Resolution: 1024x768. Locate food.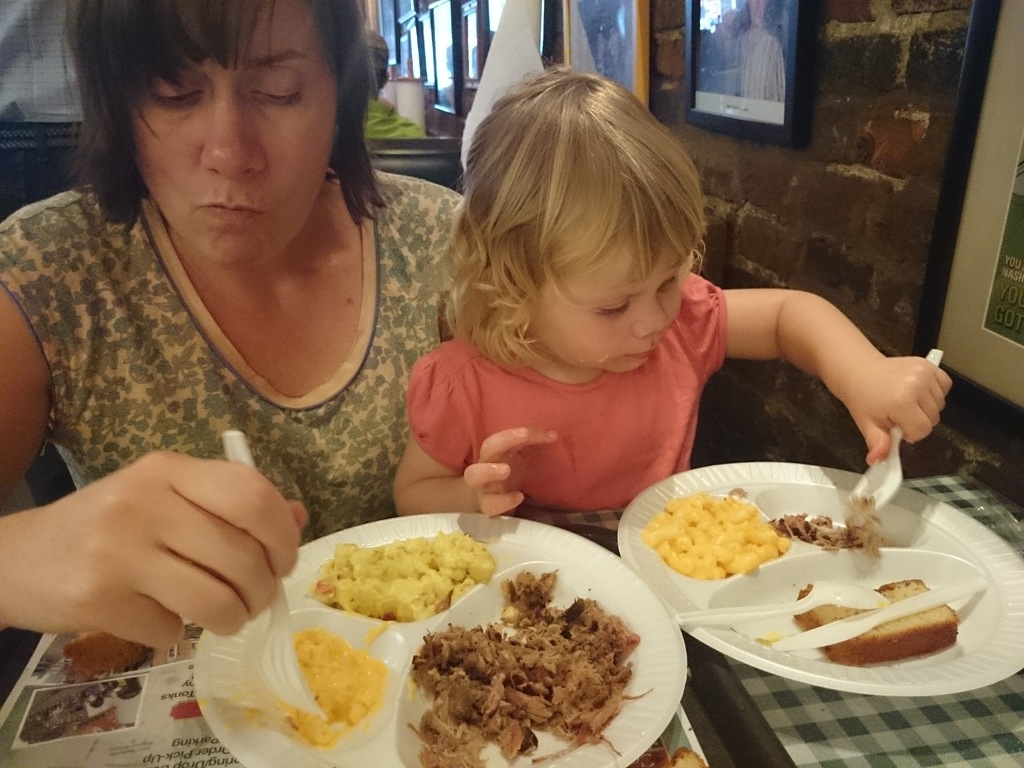
{"x1": 278, "y1": 624, "x2": 390, "y2": 748}.
